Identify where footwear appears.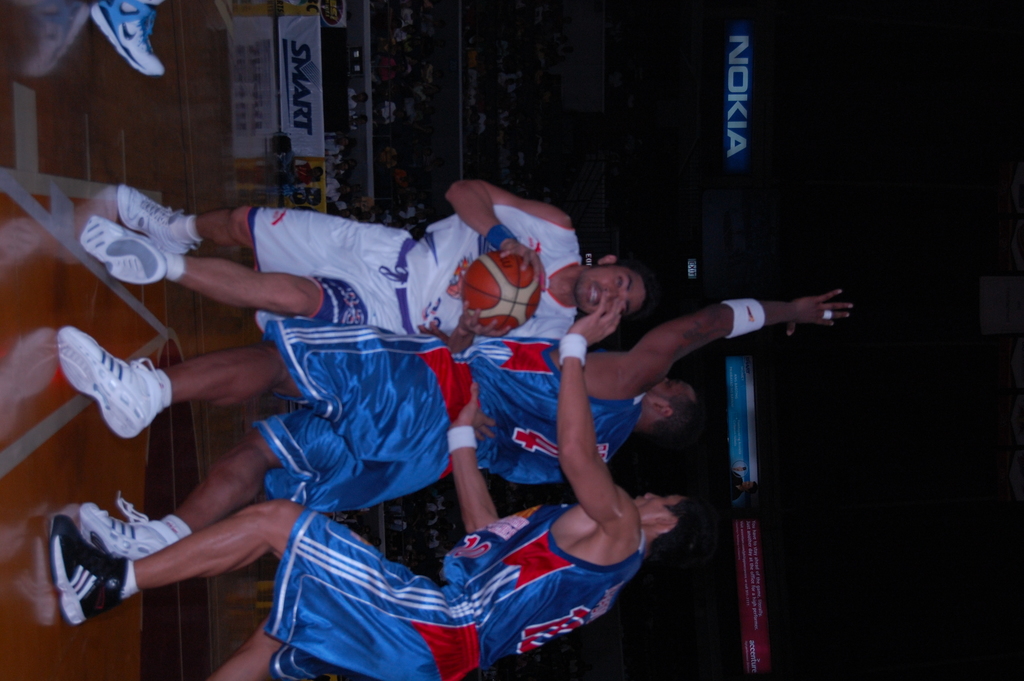
Appears at region(79, 489, 166, 562).
